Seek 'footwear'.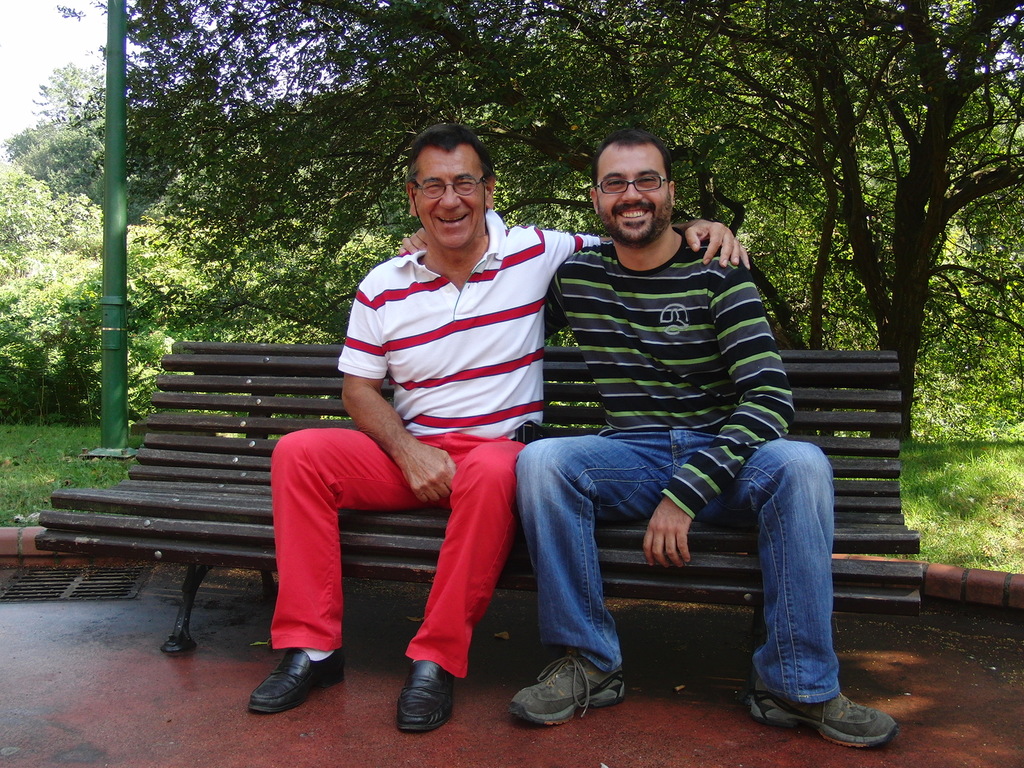
x1=509, y1=659, x2=612, y2=734.
